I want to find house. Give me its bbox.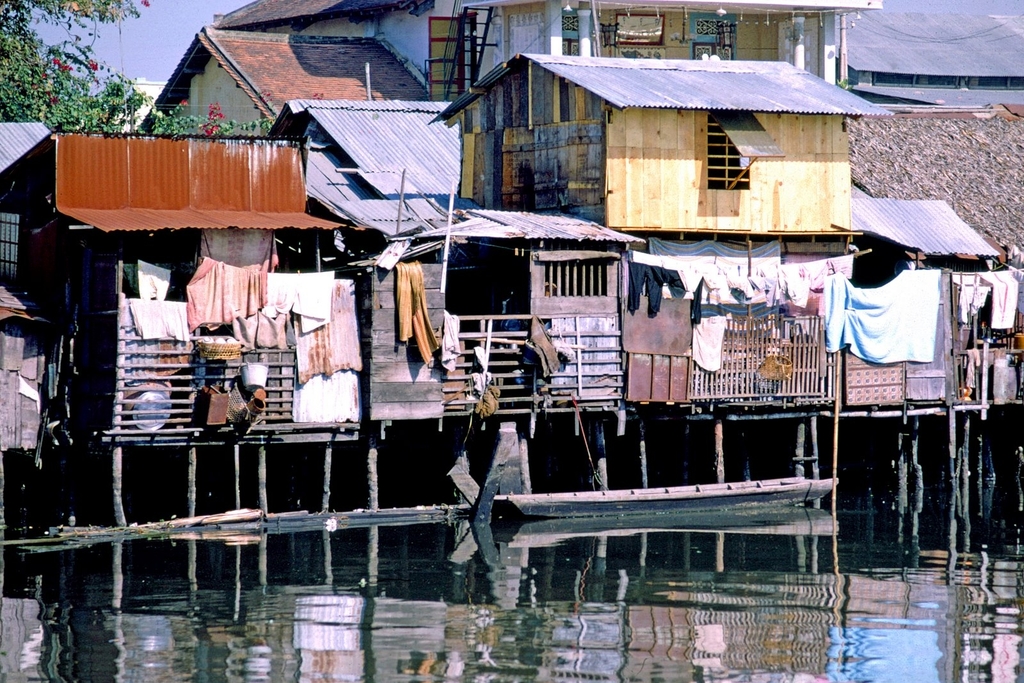
(left=857, top=101, right=1023, bottom=259).
